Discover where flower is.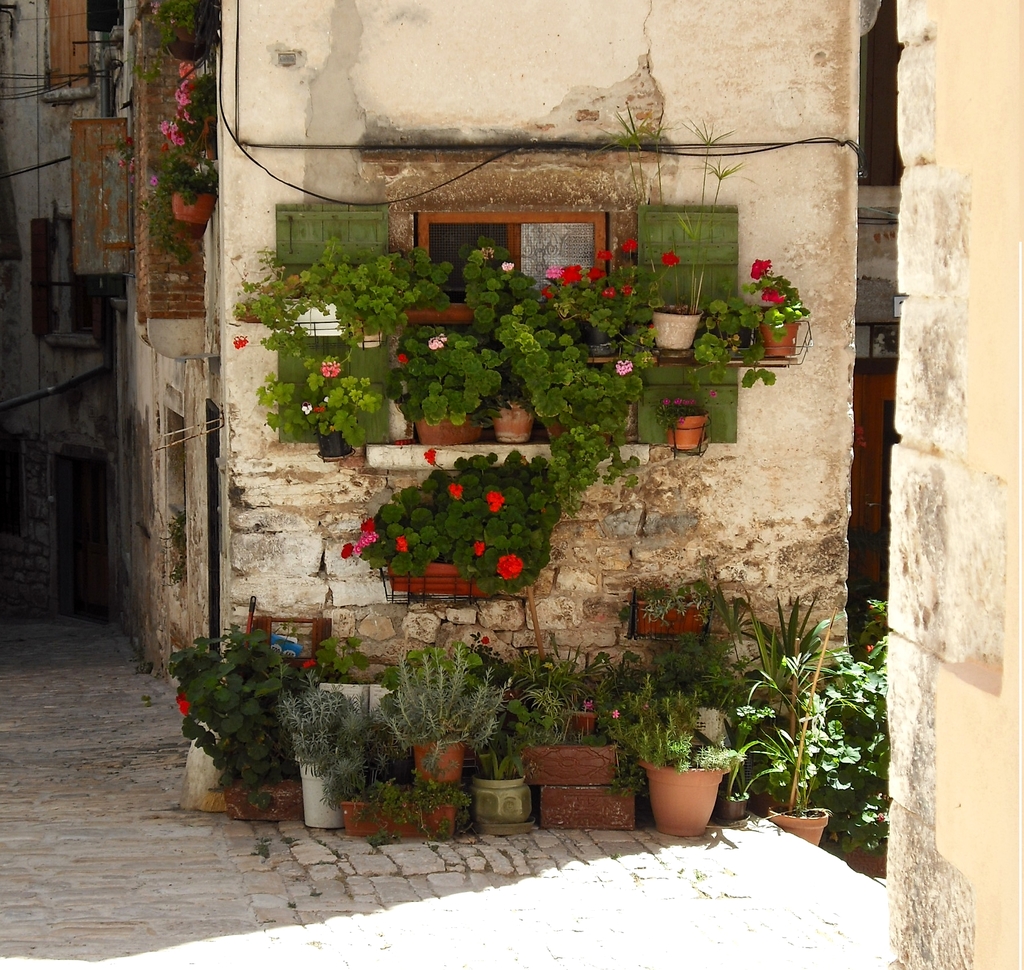
Discovered at {"x1": 705, "y1": 391, "x2": 719, "y2": 399}.
